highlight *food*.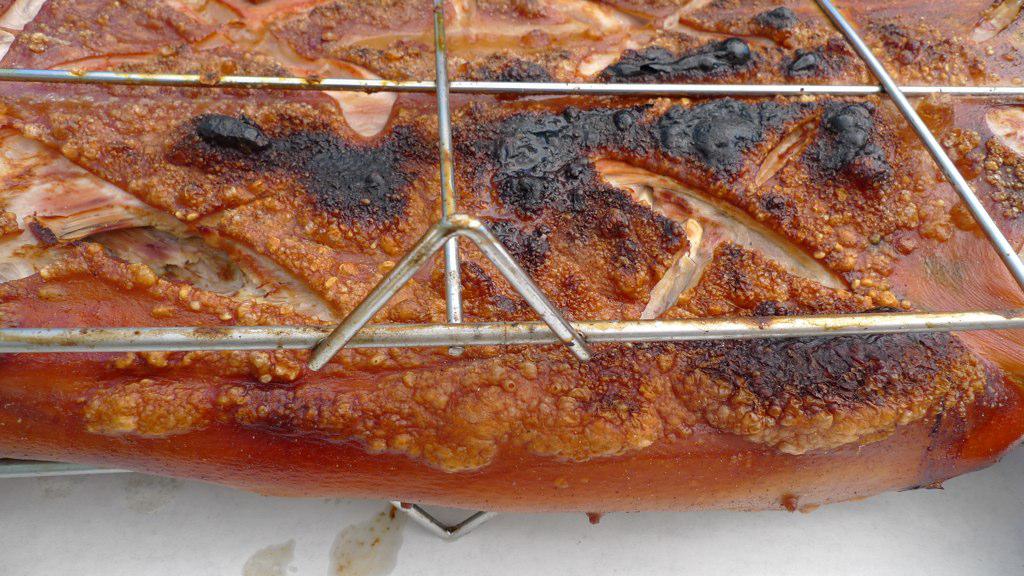
Highlighted region: box(0, 0, 1023, 531).
